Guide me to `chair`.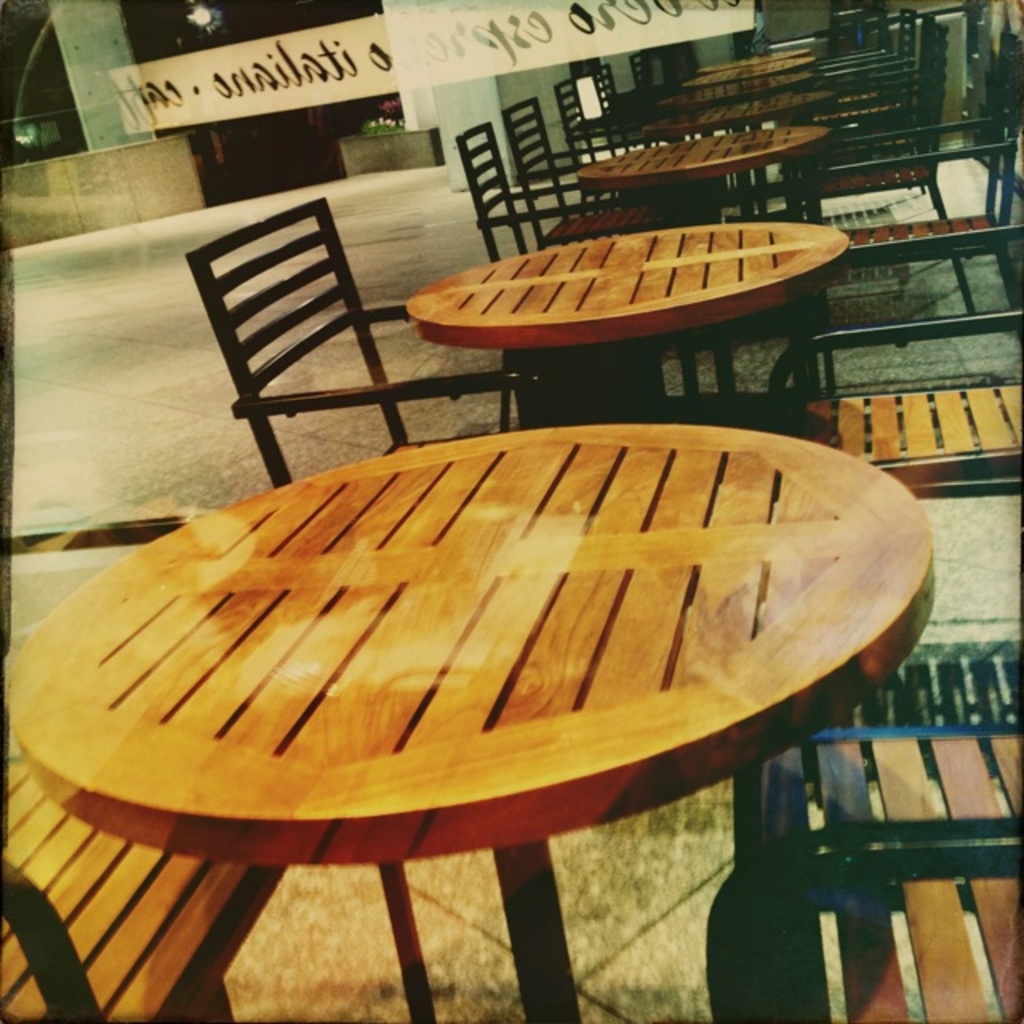
Guidance: x1=802 y1=6 x2=944 y2=210.
